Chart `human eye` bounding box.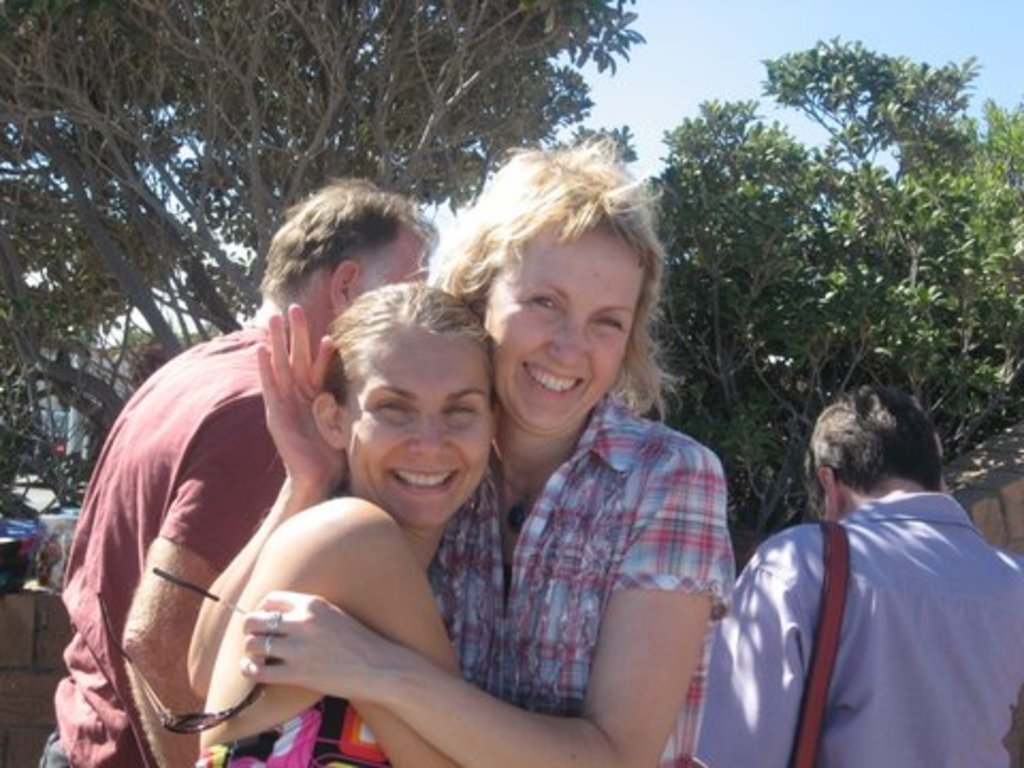
Charted: 371,390,410,418.
